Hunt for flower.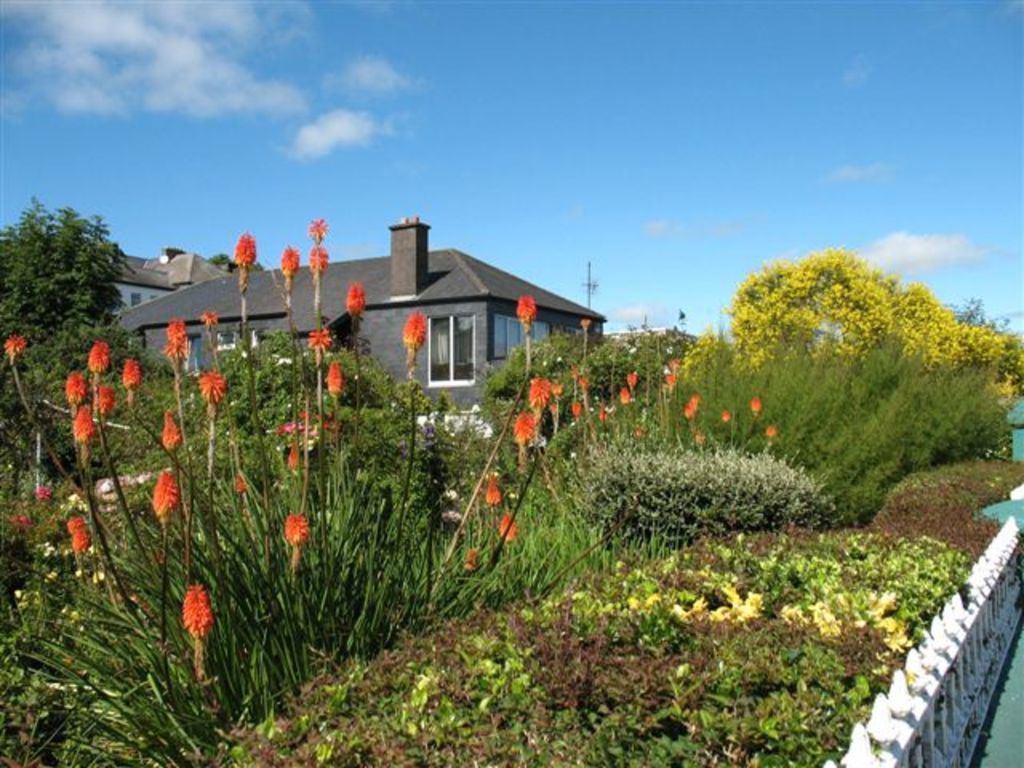
Hunted down at {"x1": 66, "y1": 506, "x2": 85, "y2": 557}.
